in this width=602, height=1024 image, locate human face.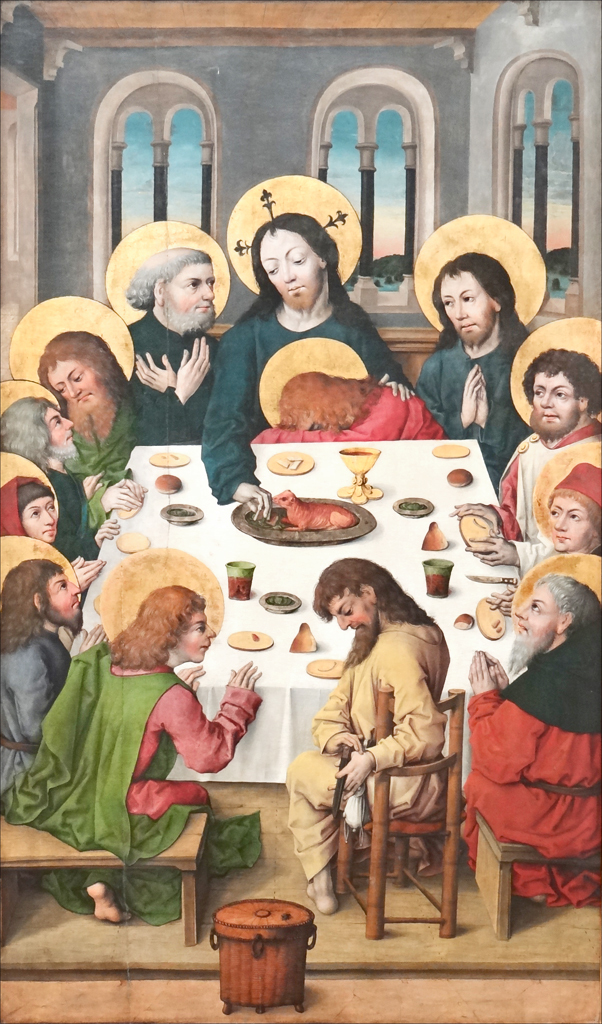
Bounding box: Rect(47, 402, 76, 445).
